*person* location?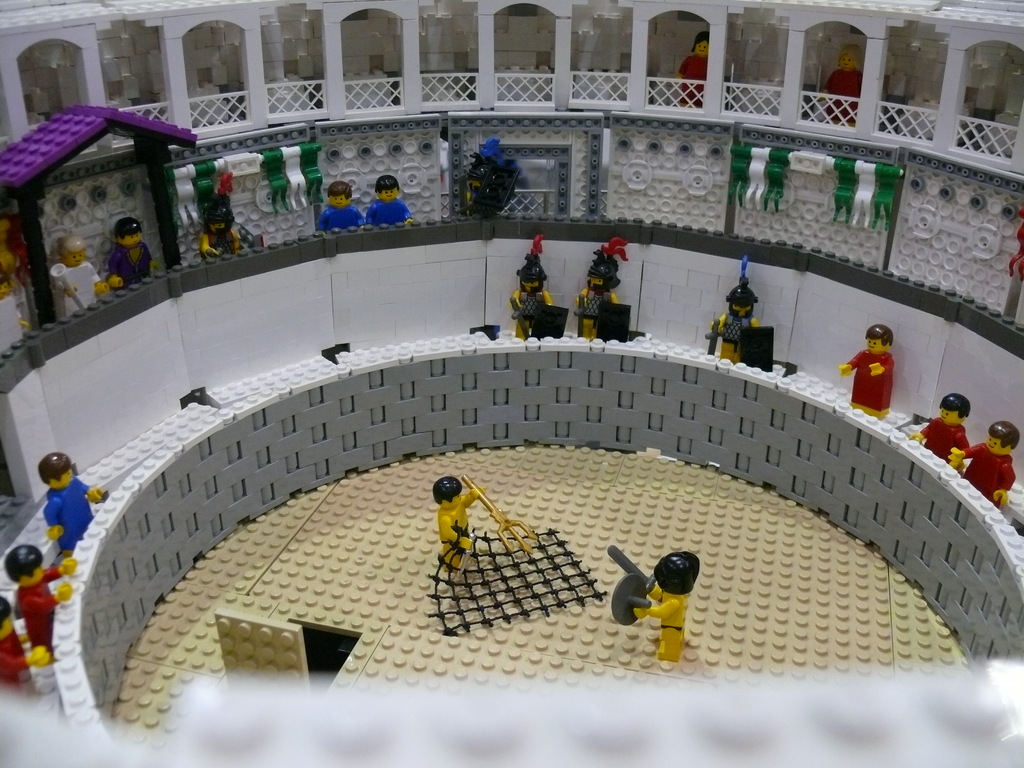
Rect(0, 450, 108, 696)
